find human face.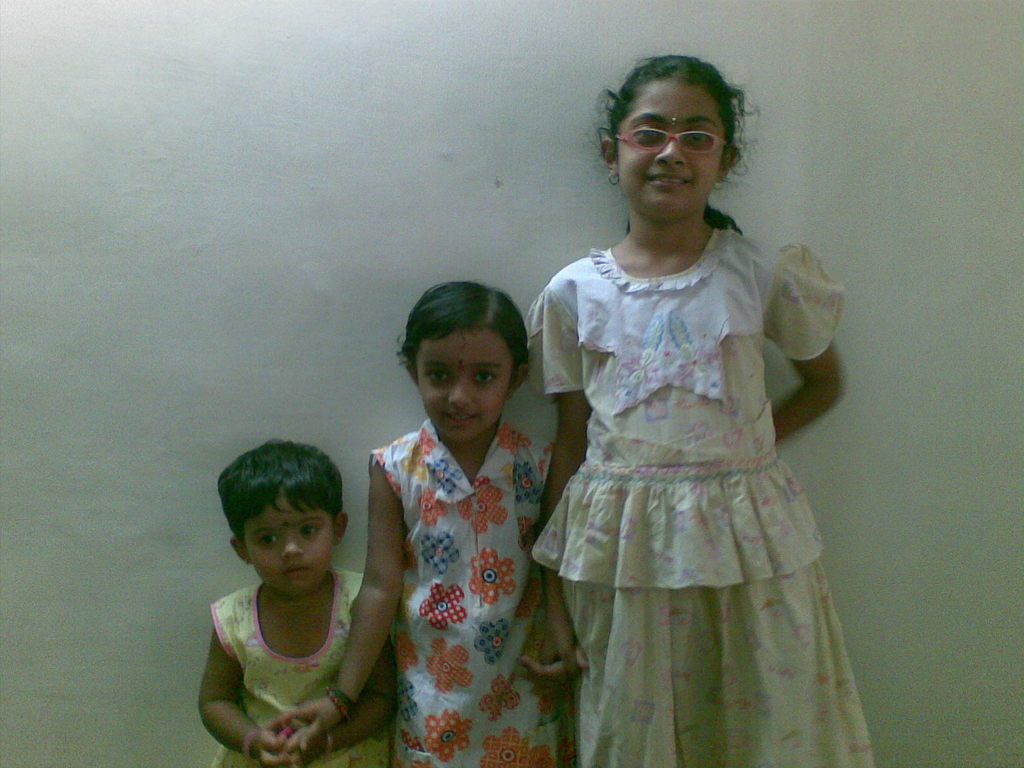
Rect(242, 492, 330, 590).
